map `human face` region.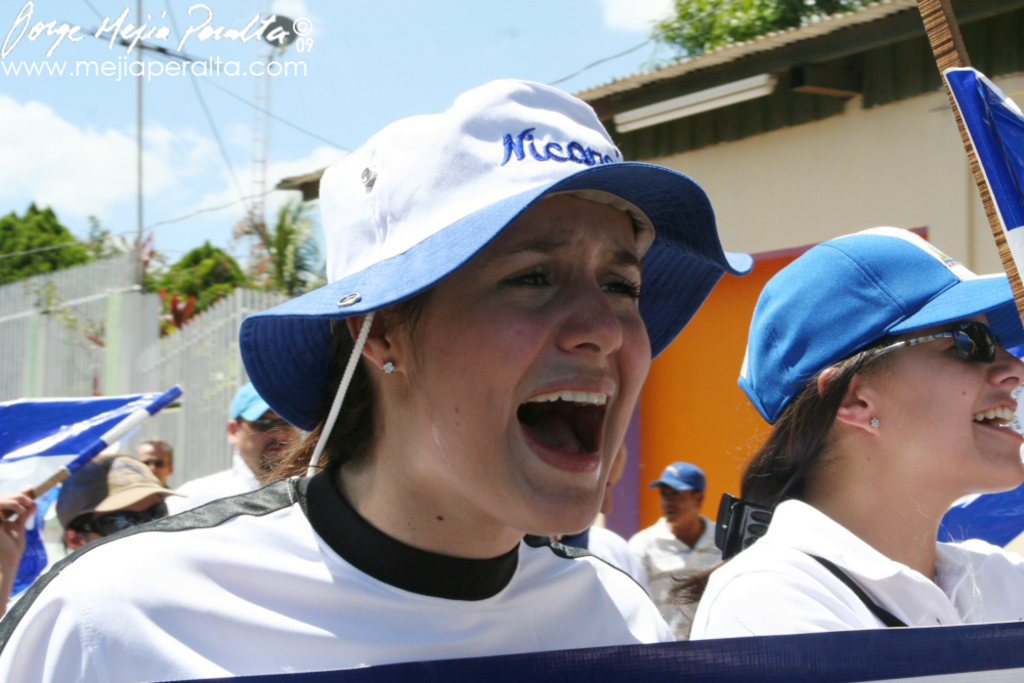
Mapped to [x1=402, y1=198, x2=652, y2=531].
